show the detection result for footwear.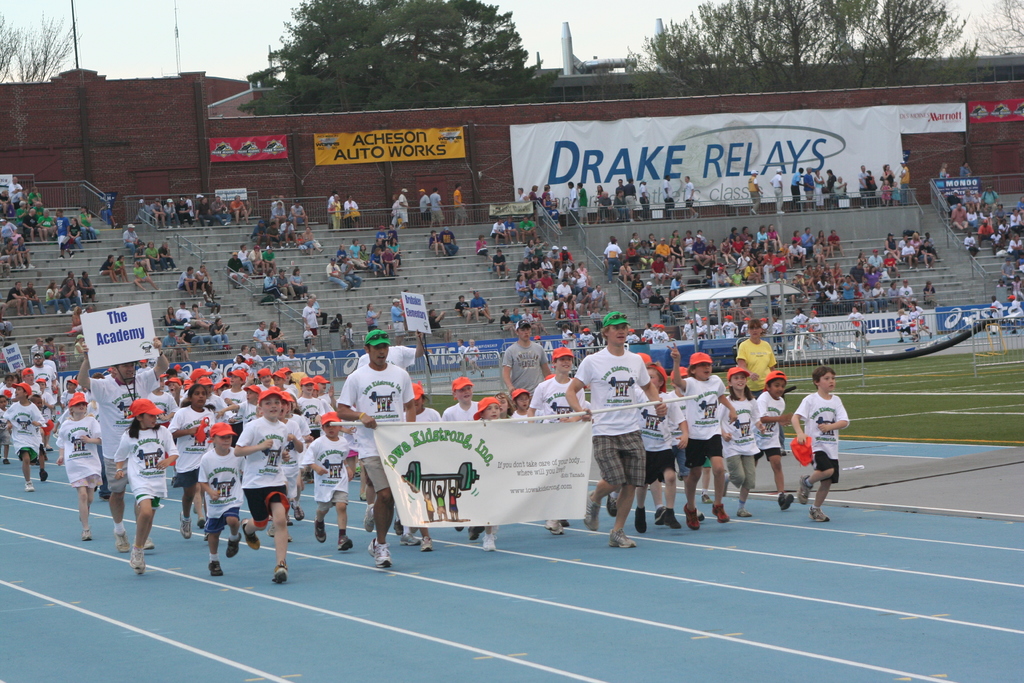
l=268, t=567, r=287, b=584.
